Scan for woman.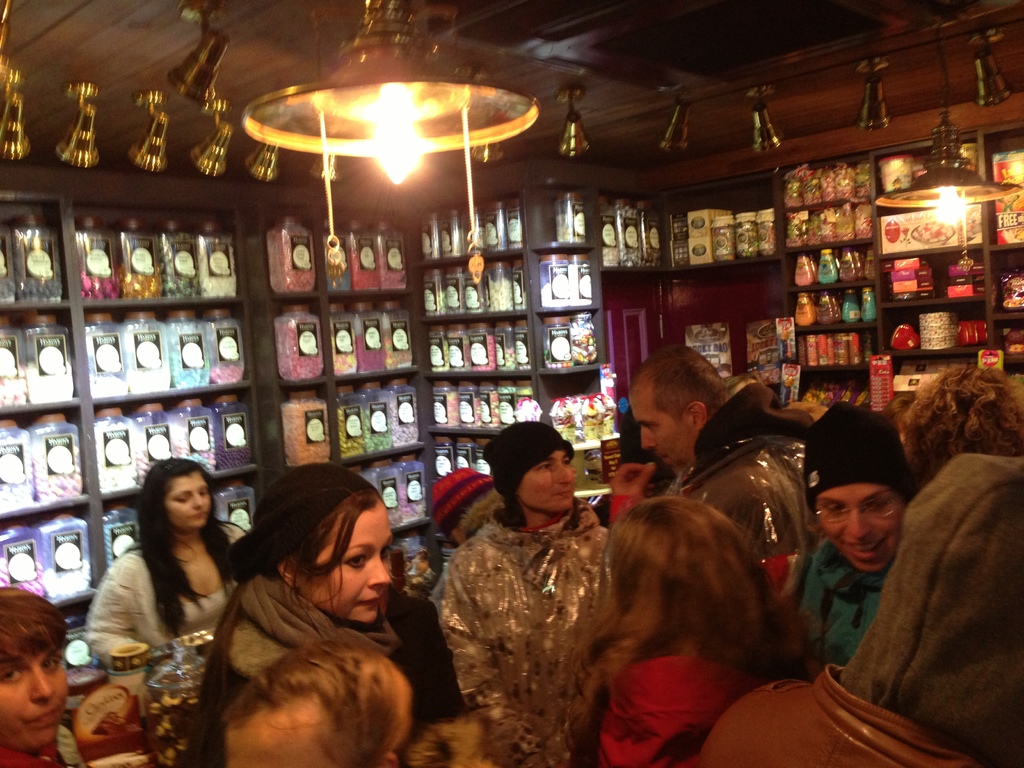
Scan result: BBox(559, 497, 819, 767).
